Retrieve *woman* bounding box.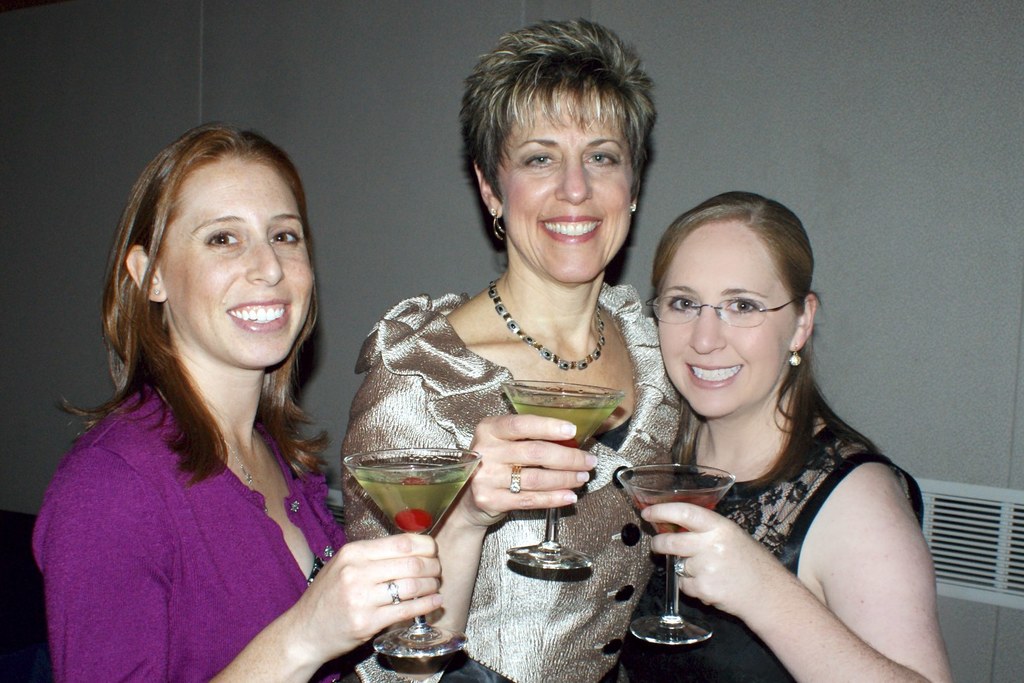
Bounding box: 33 123 423 679.
